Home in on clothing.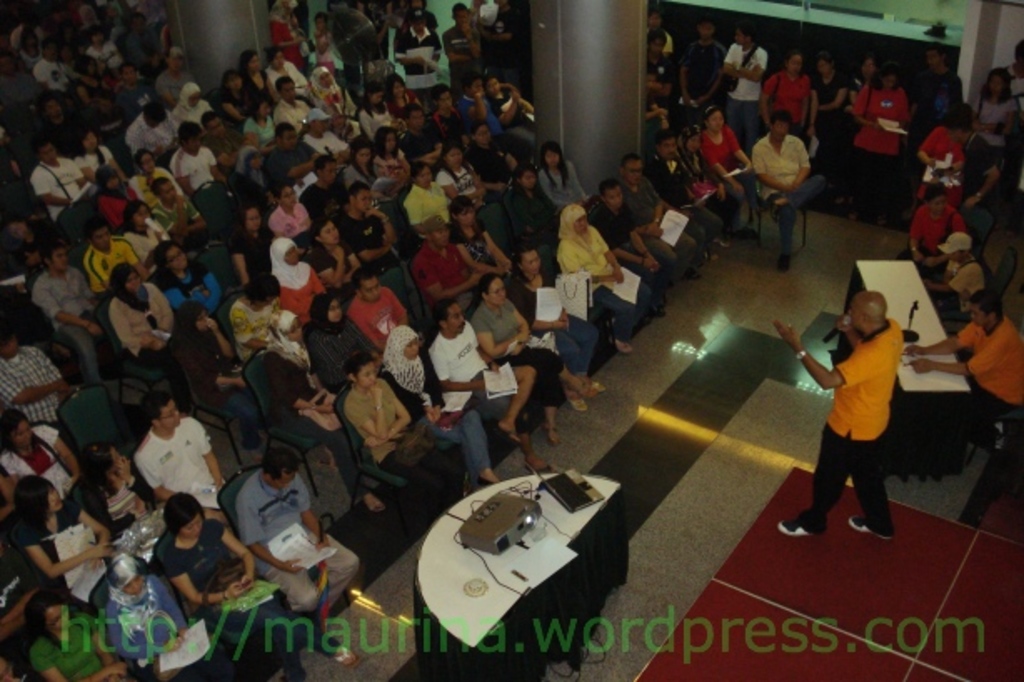
Homed in at {"left": 811, "top": 295, "right": 922, "bottom": 534}.
